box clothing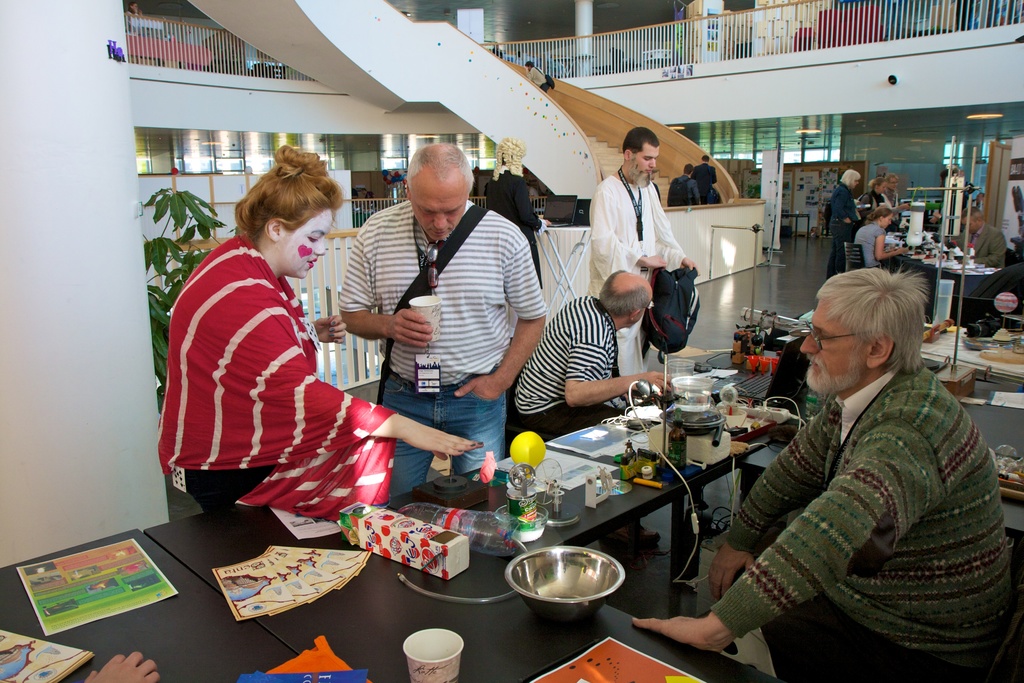
(507,296,637,435)
